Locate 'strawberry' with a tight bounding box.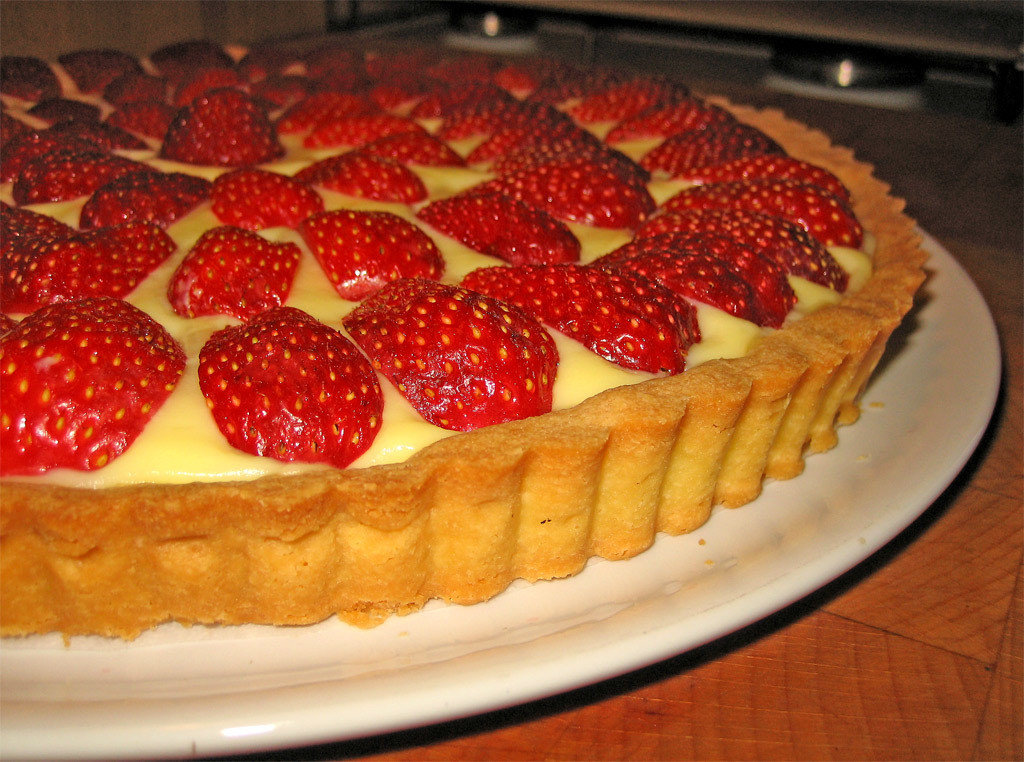
pyautogui.locateOnScreen(156, 86, 290, 171).
